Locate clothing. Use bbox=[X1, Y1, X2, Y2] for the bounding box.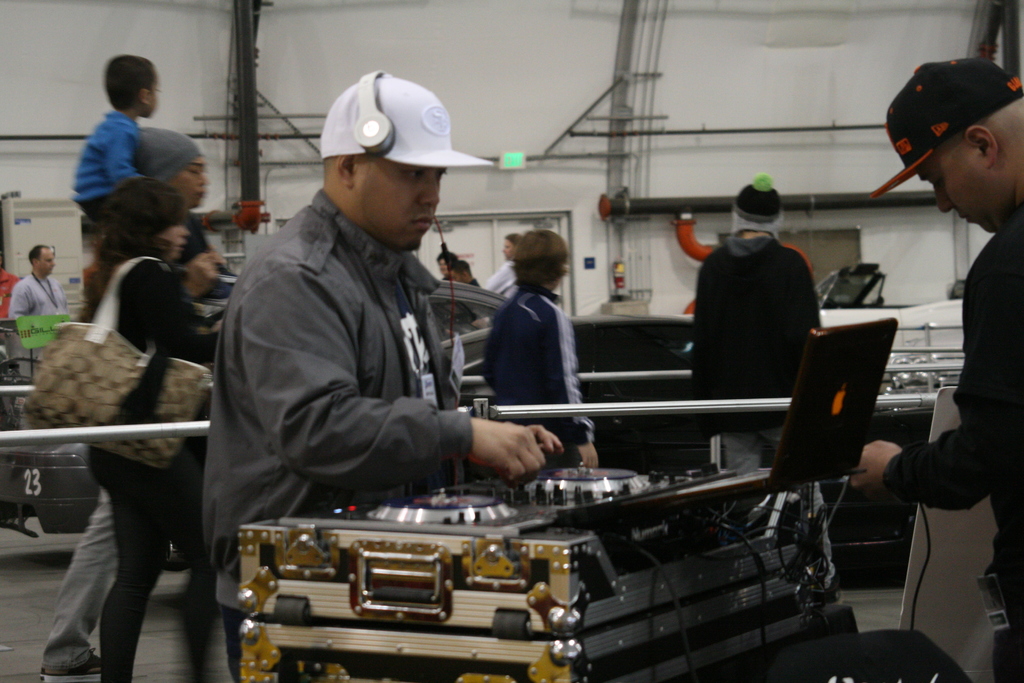
bbox=[83, 243, 221, 682].
